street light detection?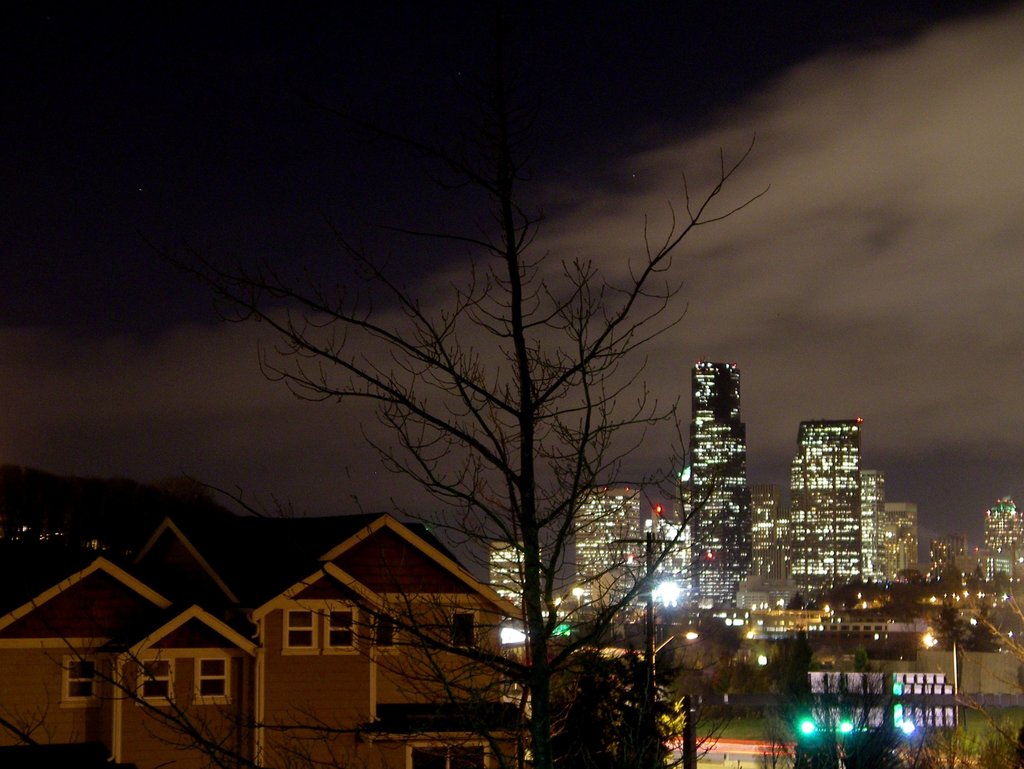
locate(800, 718, 854, 768)
